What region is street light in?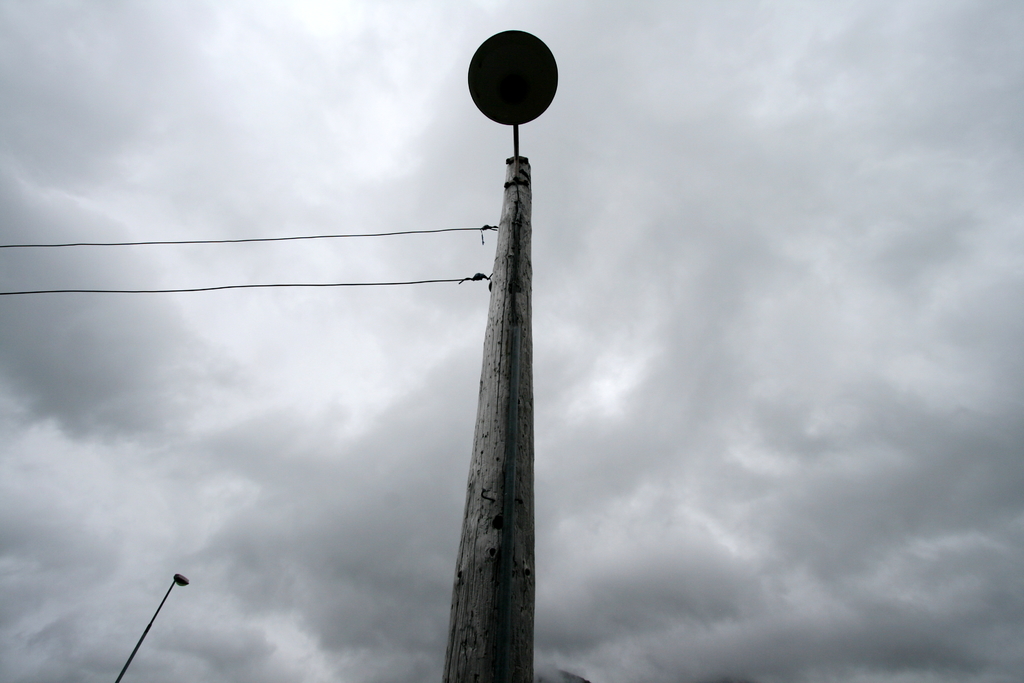
{"left": 459, "top": 37, "right": 563, "bottom": 682}.
